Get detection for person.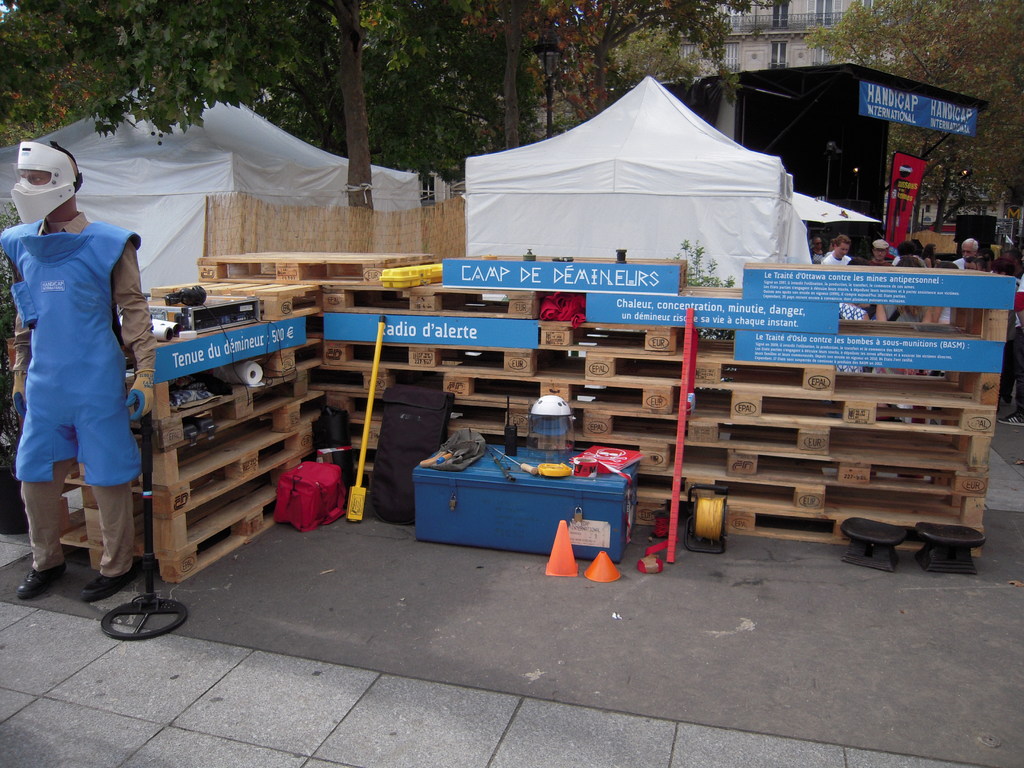
Detection: [x1=817, y1=232, x2=865, y2=320].
